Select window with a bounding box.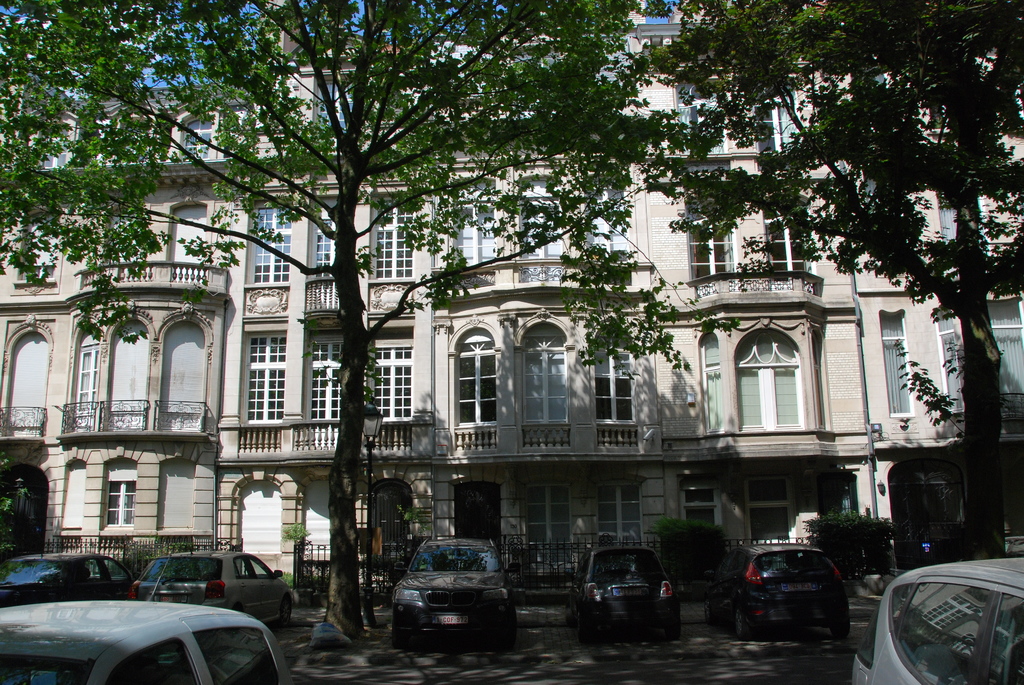
56:457:84:529.
